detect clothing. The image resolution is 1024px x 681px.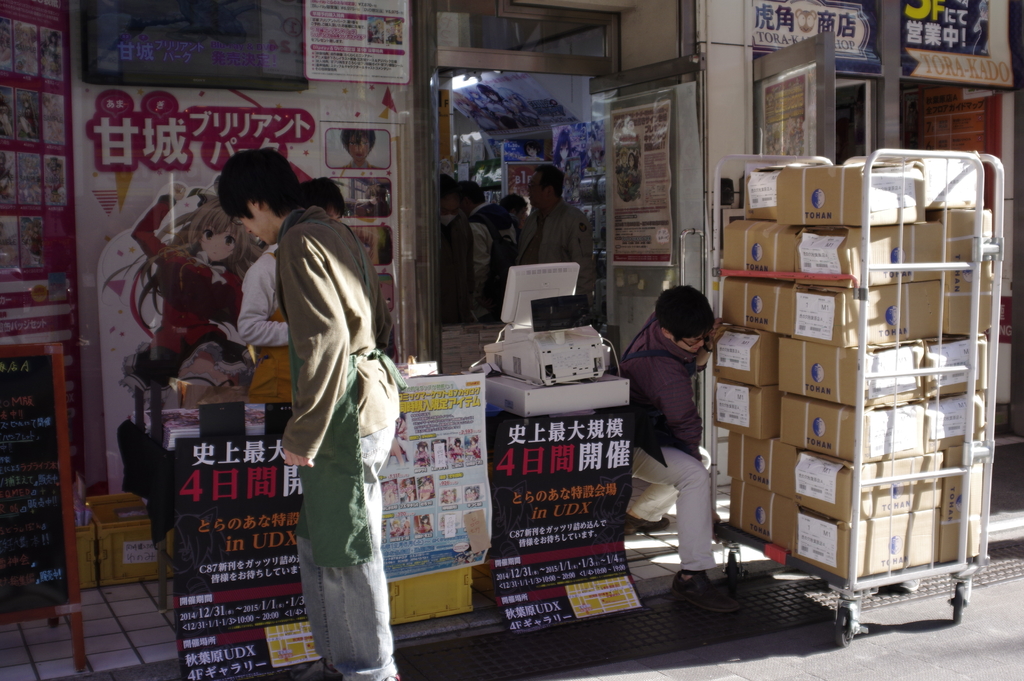
[234, 241, 295, 445].
